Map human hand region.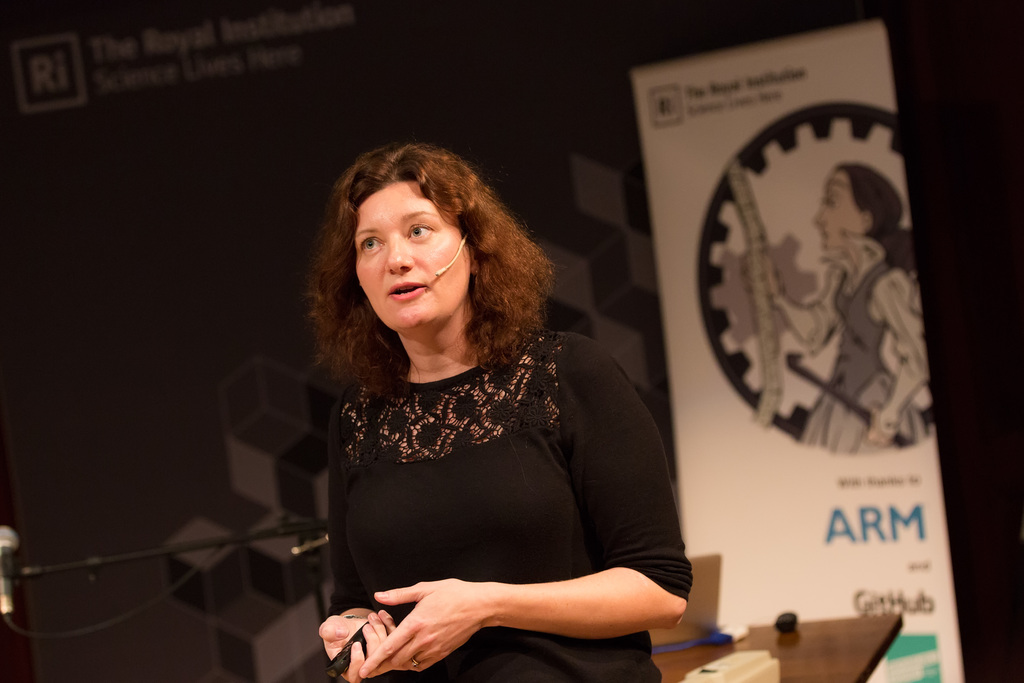
Mapped to (355, 575, 496, 682).
